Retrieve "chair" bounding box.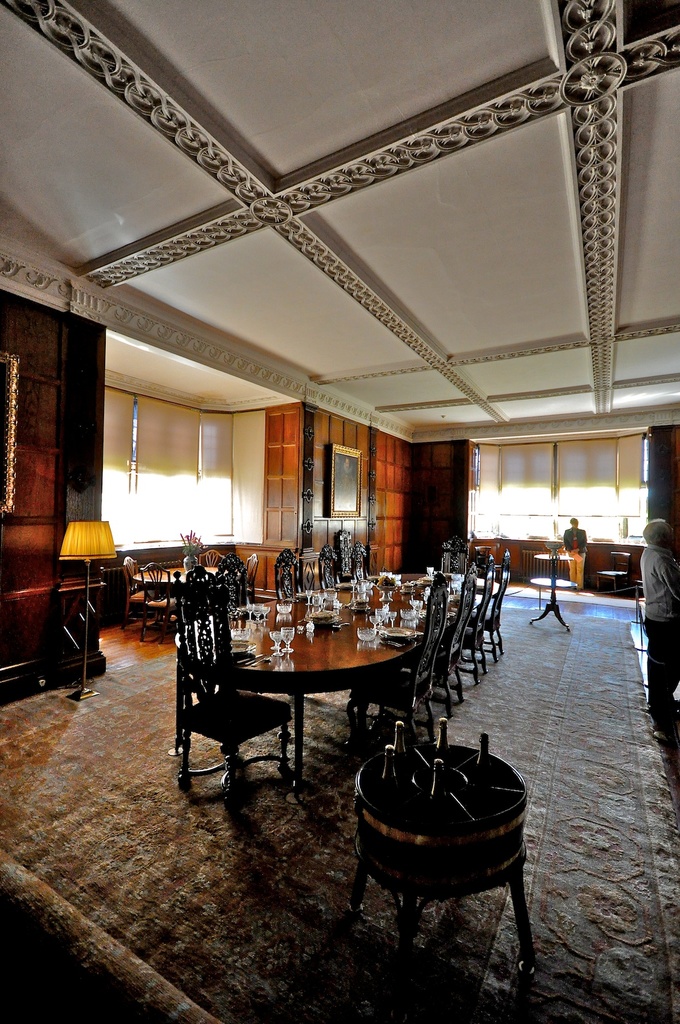
Bounding box: bbox(201, 545, 231, 573).
